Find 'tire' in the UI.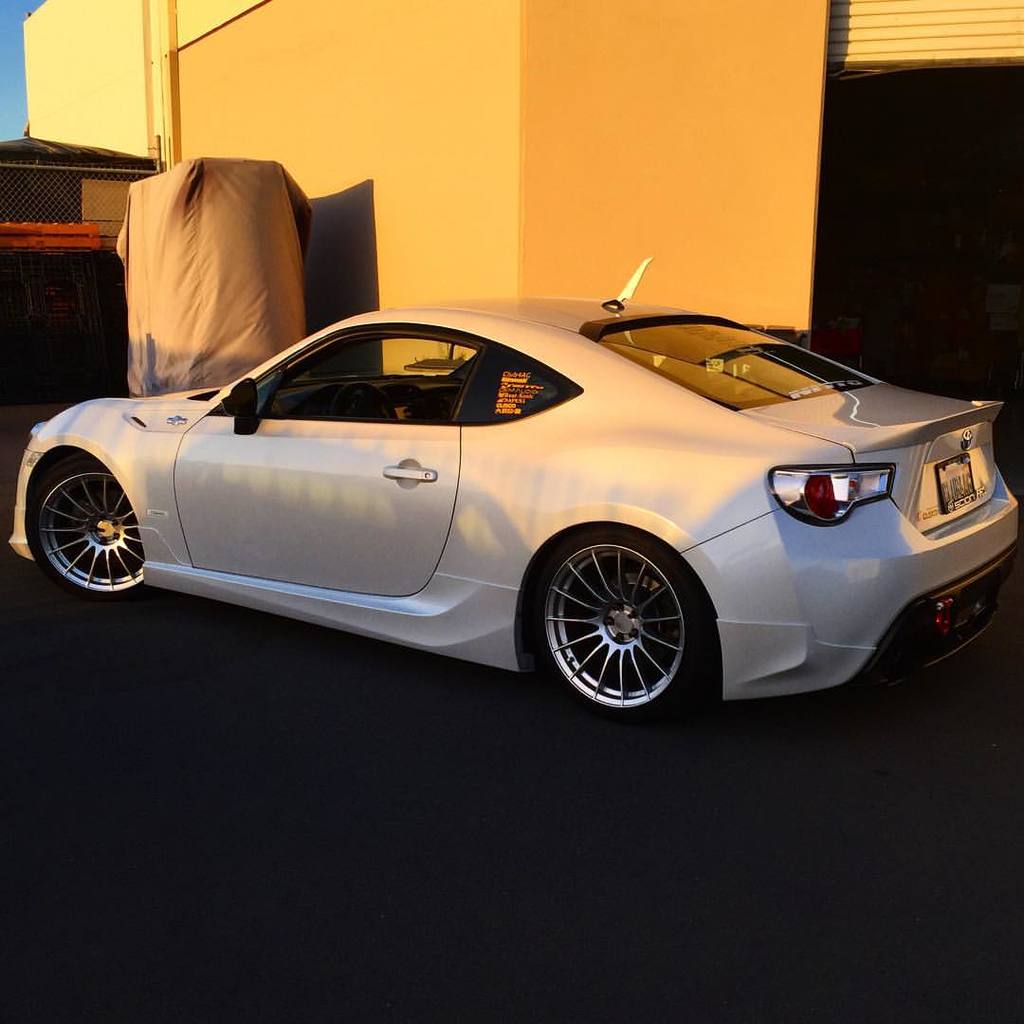
UI element at x1=28 y1=452 x2=145 y2=599.
